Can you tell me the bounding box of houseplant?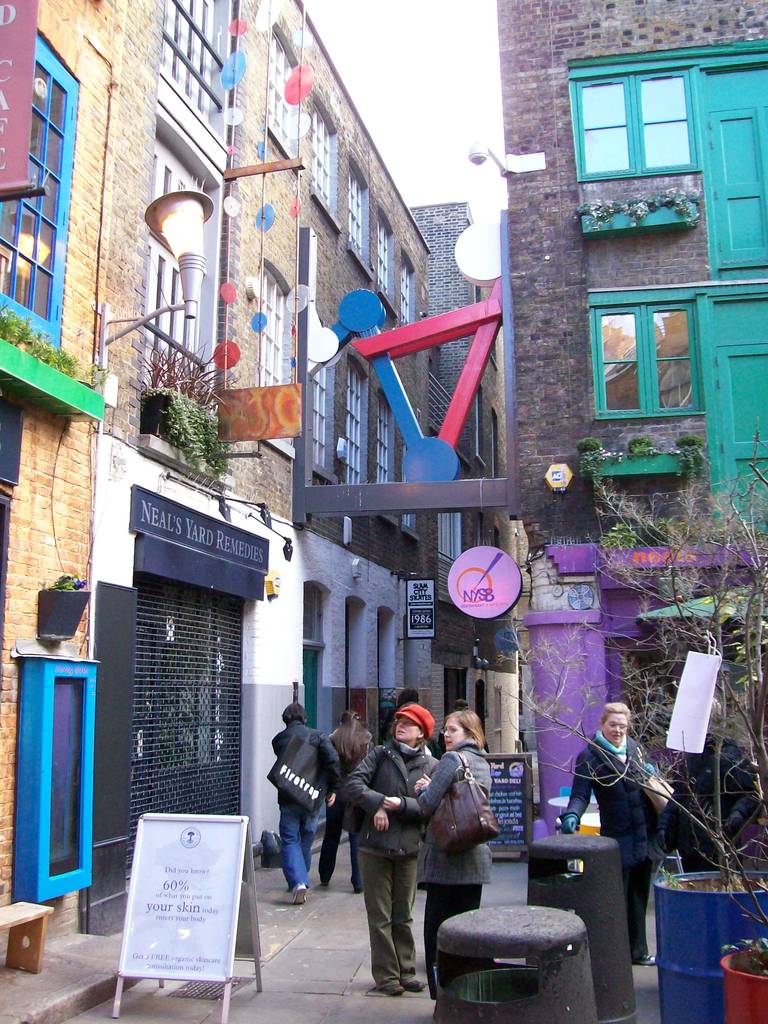
bbox=(138, 349, 242, 476).
